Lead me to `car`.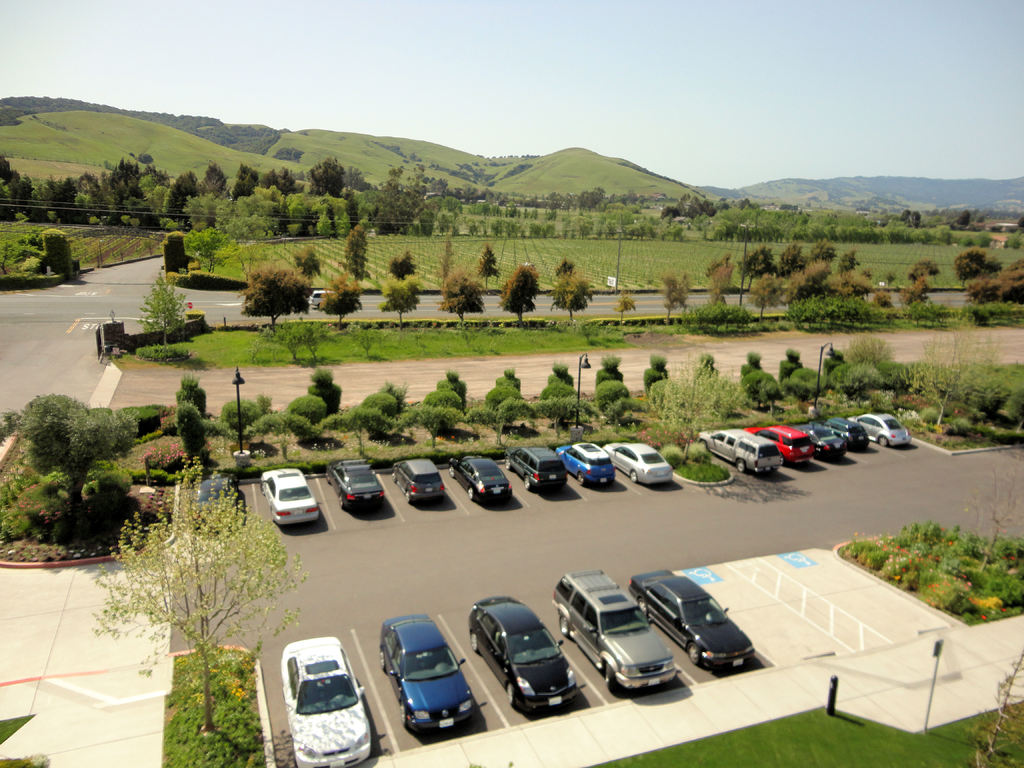
Lead to [844, 413, 912, 449].
